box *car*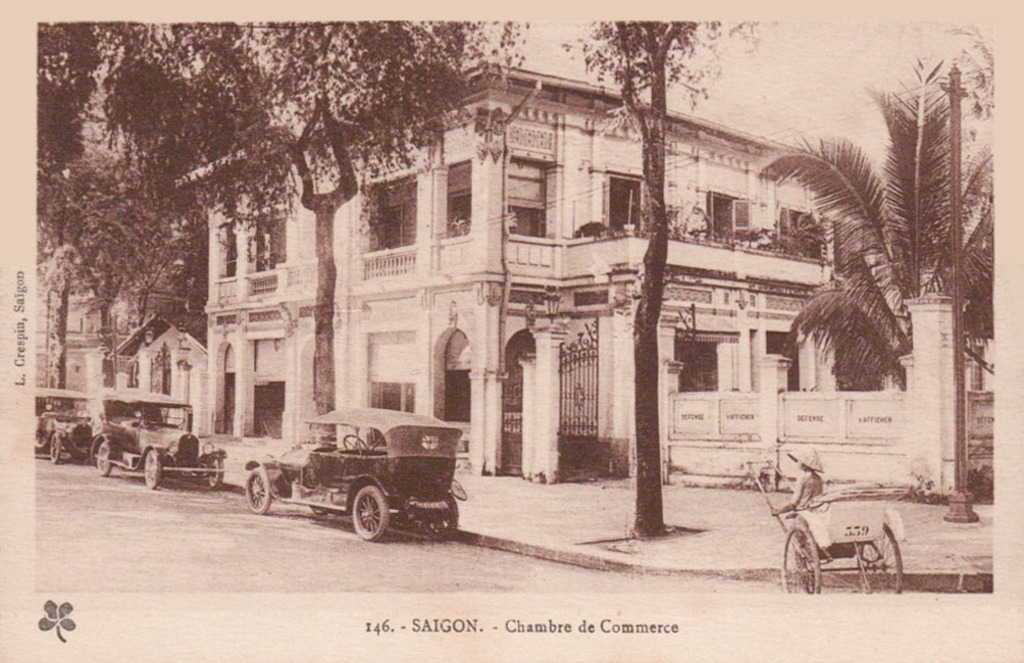
bbox(241, 405, 468, 542)
